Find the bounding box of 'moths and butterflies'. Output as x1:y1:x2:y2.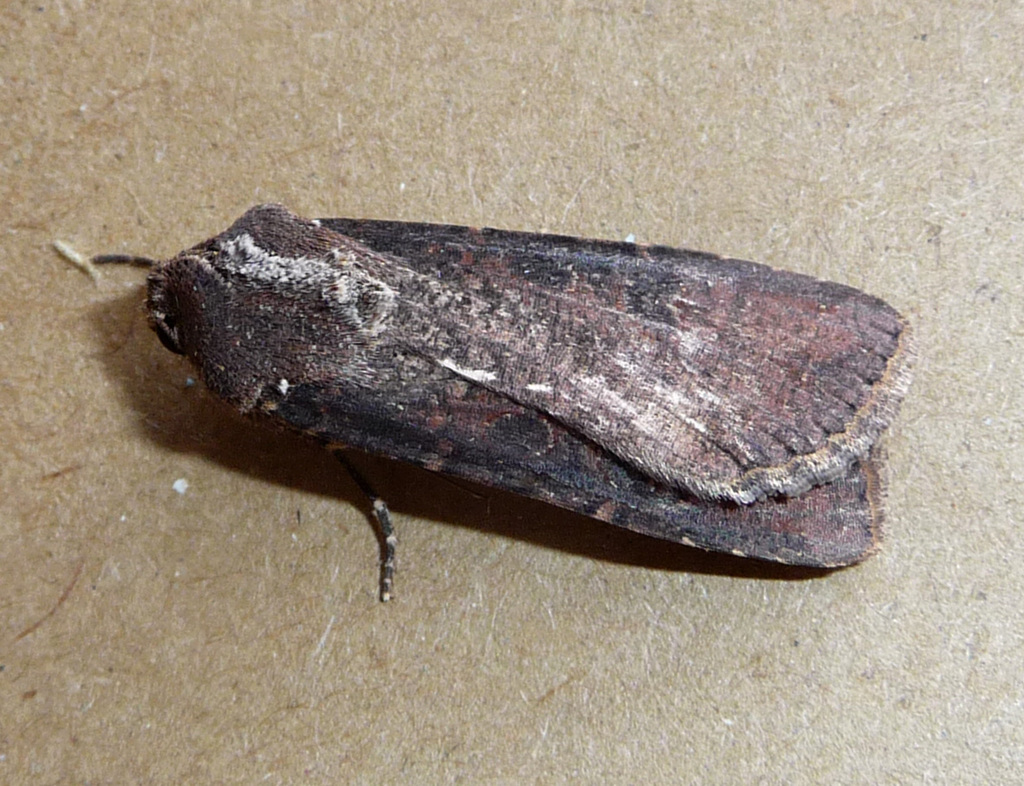
51:199:915:600.
